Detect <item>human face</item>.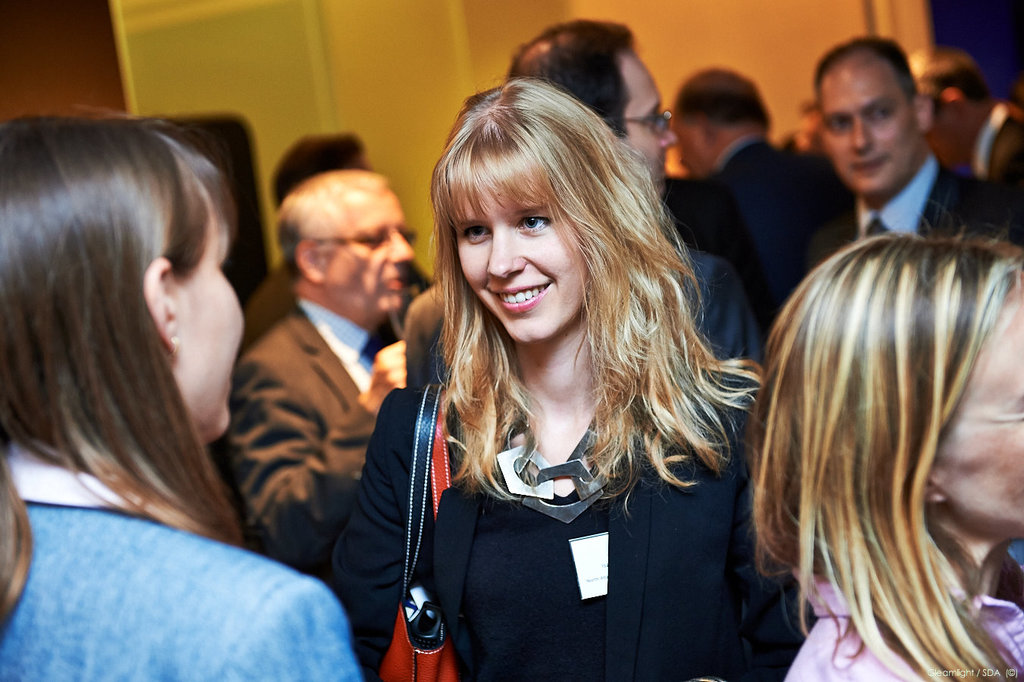
Detected at [x1=323, y1=187, x2=413, y2=306].
